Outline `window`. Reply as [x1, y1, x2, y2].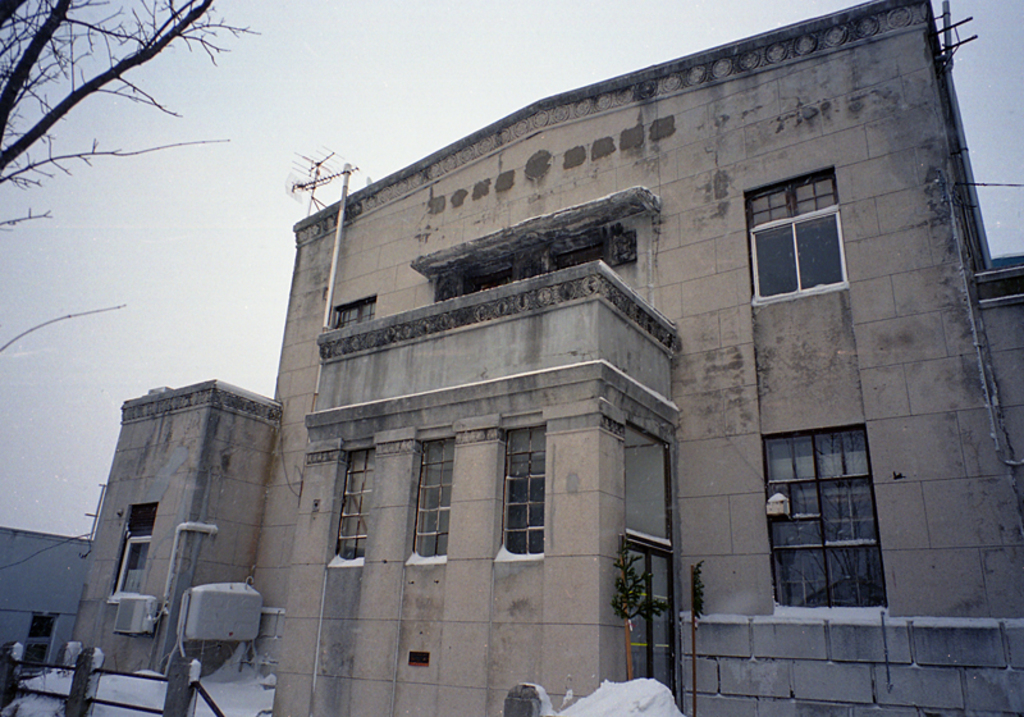
[330, 438, 371, 572].
